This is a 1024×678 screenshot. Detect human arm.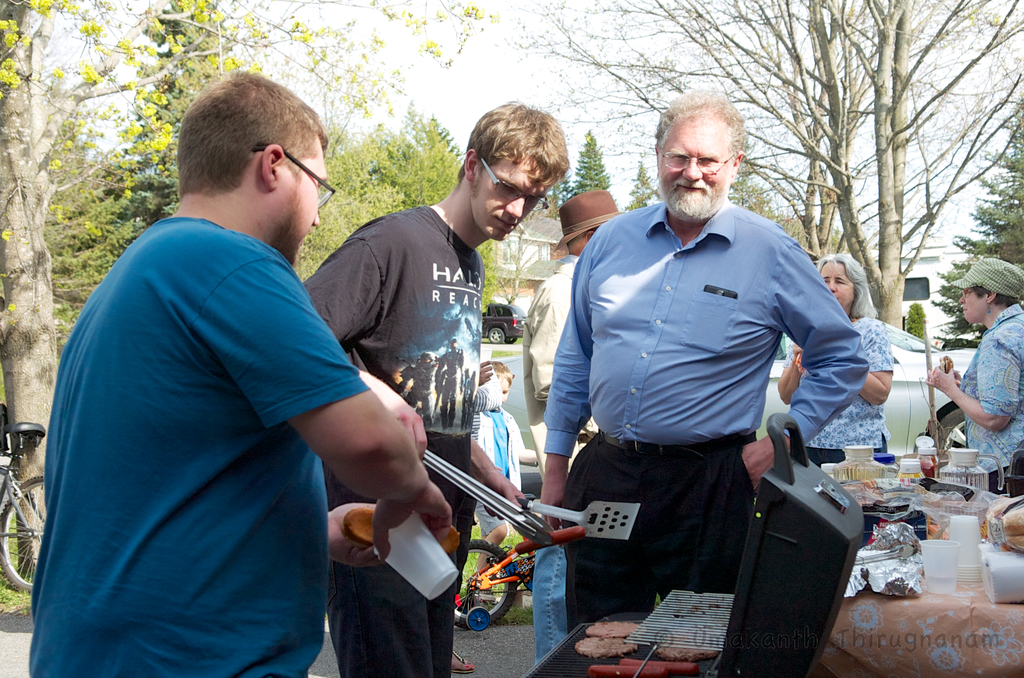
(x1=776, y1=328, x2=799, y2=406).
